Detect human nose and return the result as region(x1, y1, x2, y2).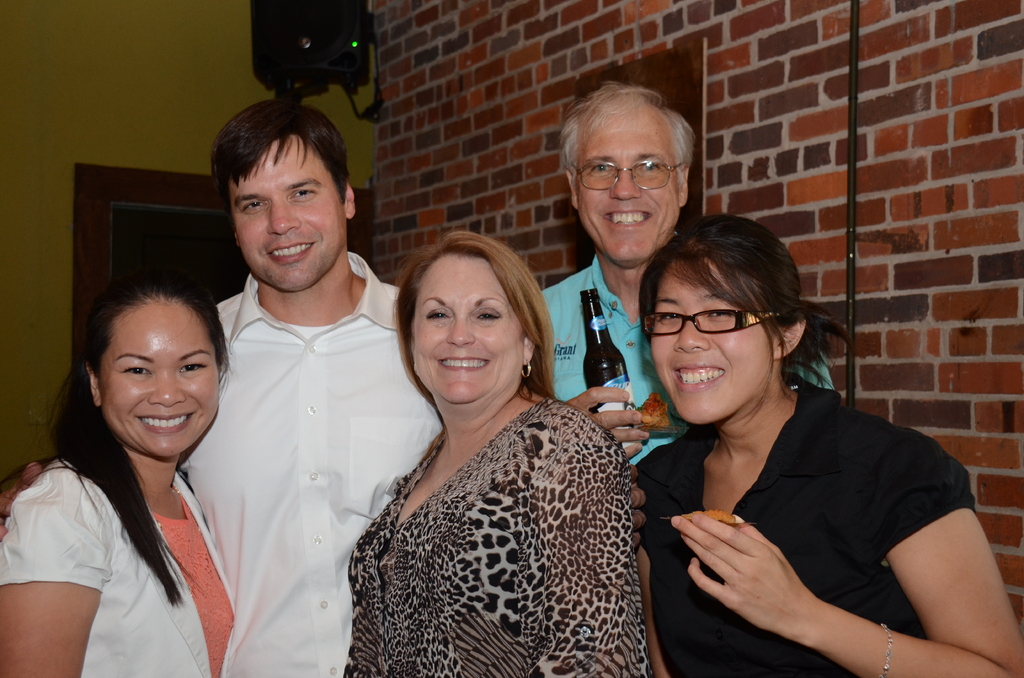
region(449, 314, 472, 349).
